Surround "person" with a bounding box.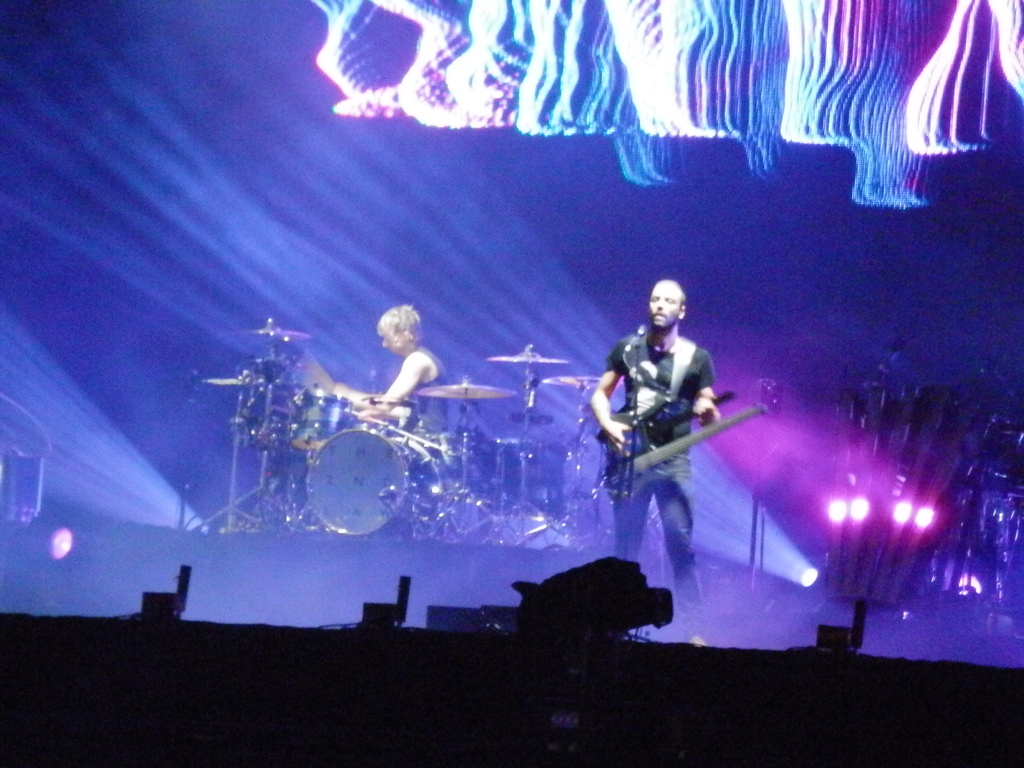
(x1=330, y1=304, x2=449, y2=459).
